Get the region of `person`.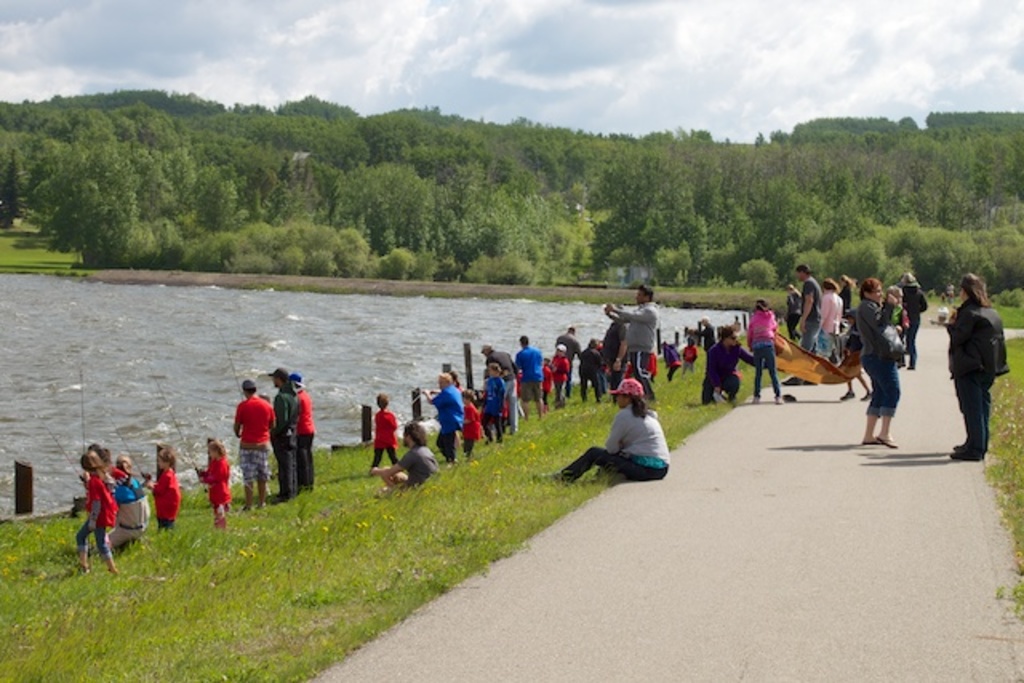
<bbox>269, 360, 286, 486</bbox>.
